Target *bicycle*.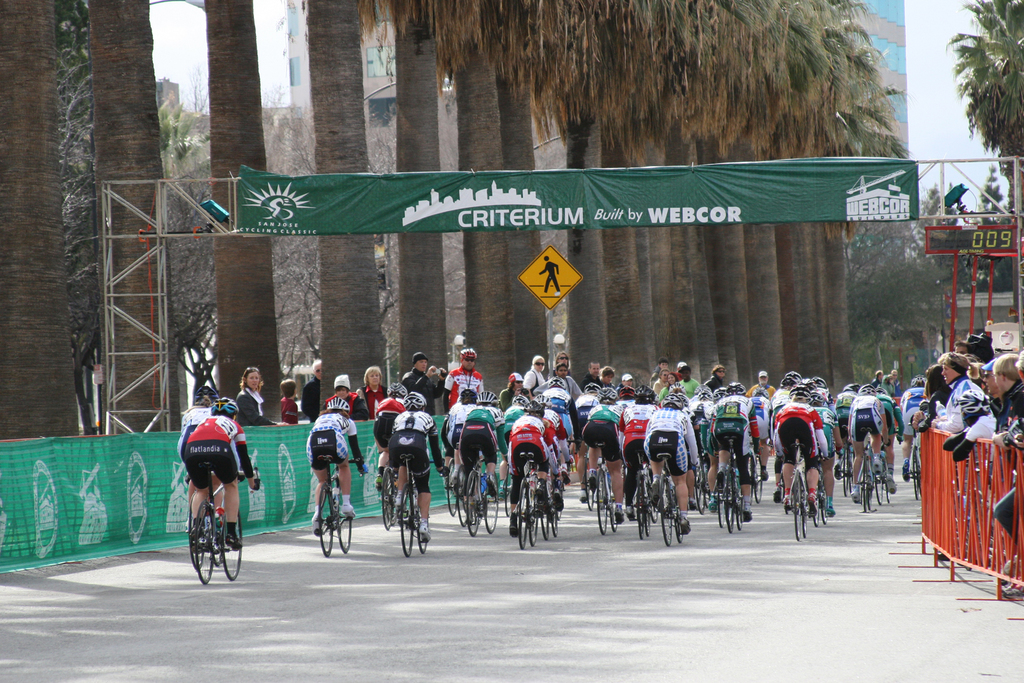
Target region: 169/459/251/594.
